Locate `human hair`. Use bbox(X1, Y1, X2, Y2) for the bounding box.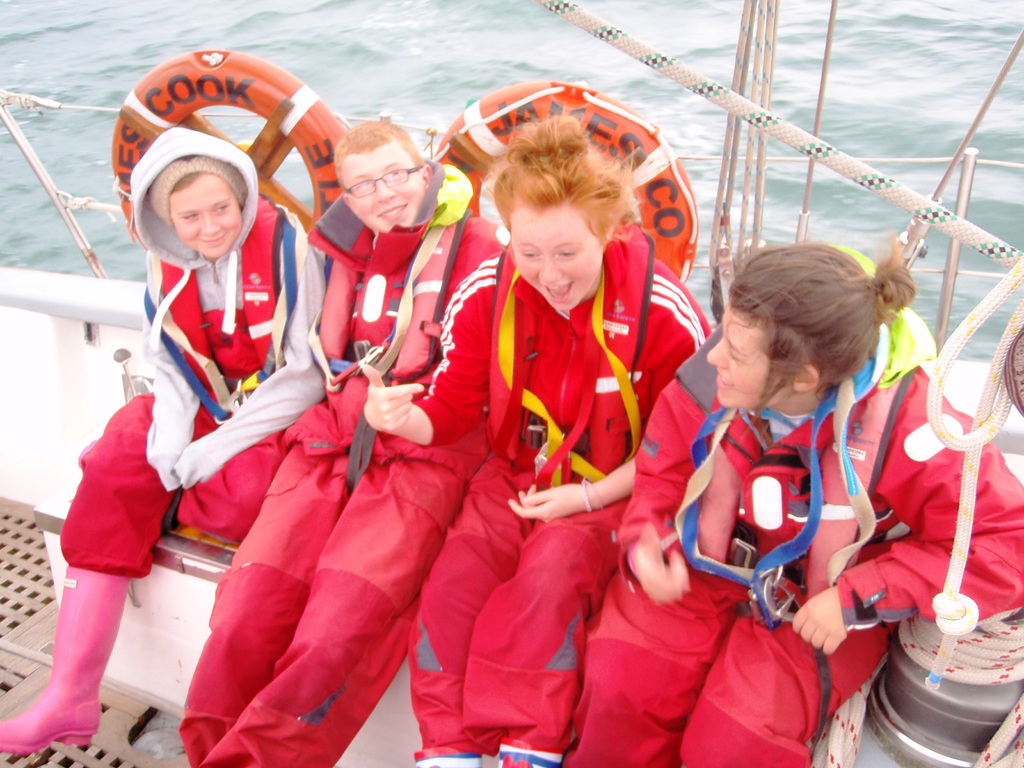
bbox(704, 227, 910, 423).
